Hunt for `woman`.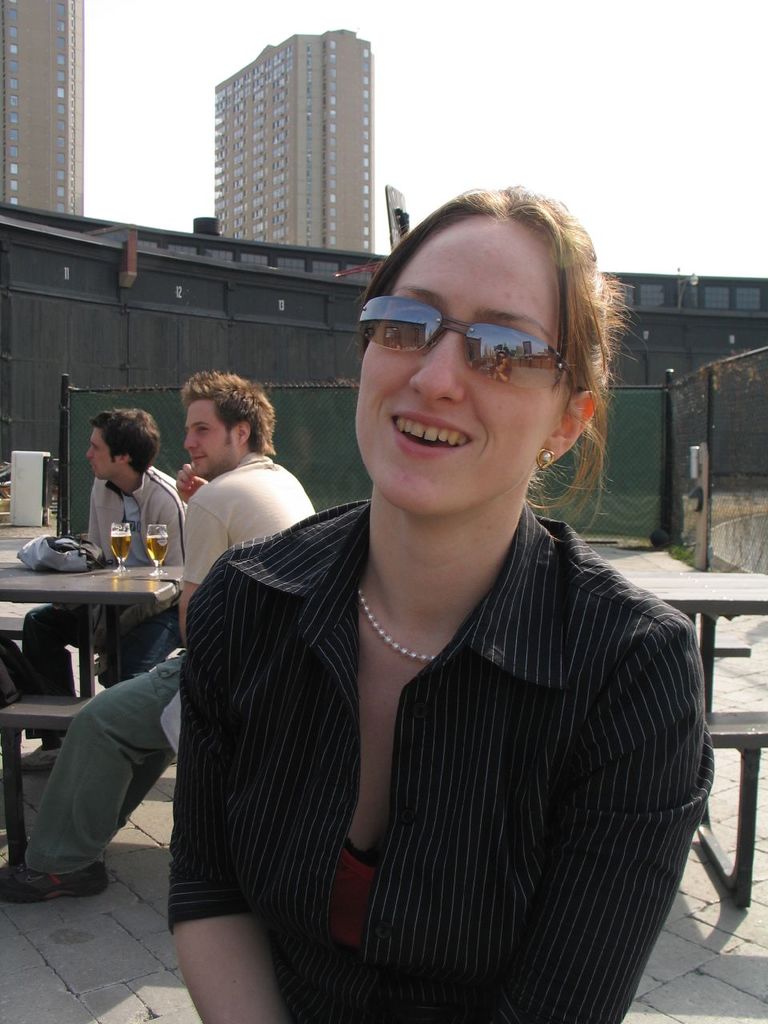
Hunted down at detection(113, 254, 753, 1020).
